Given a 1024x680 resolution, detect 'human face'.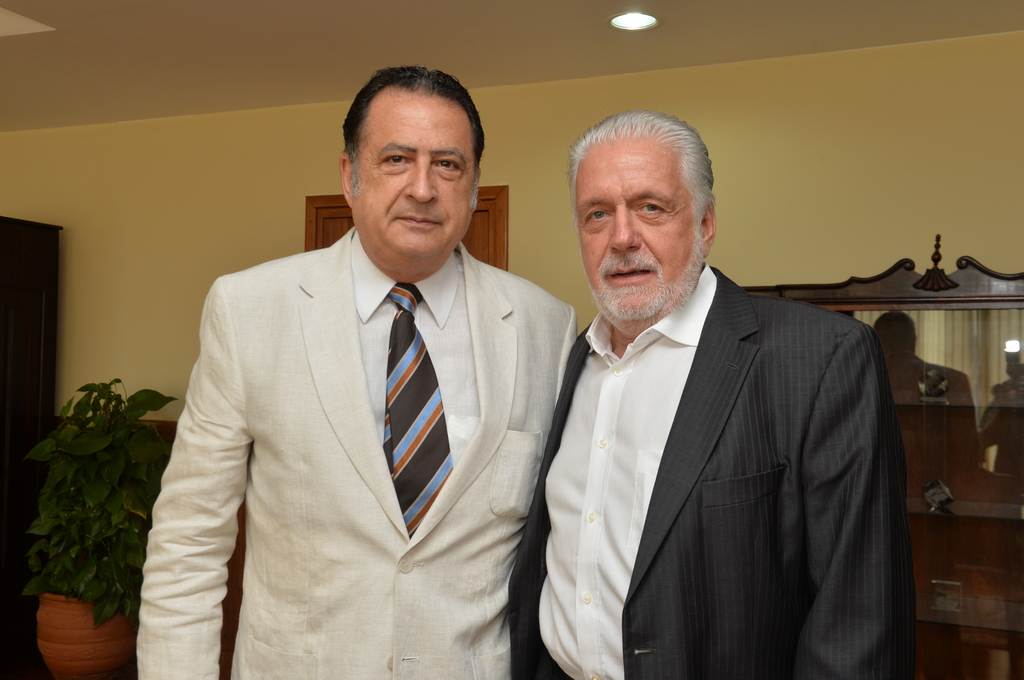
l=350, t=90, r=476, b=262.
